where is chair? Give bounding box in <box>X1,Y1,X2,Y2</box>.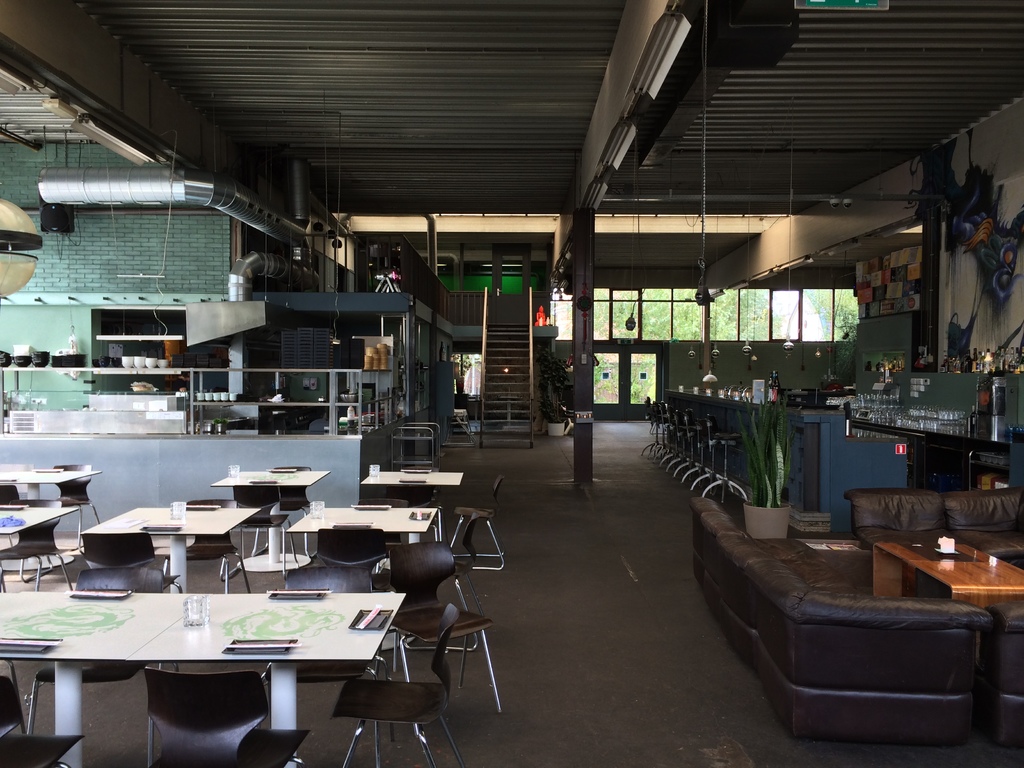
<box>271,464,311,553</box>.
